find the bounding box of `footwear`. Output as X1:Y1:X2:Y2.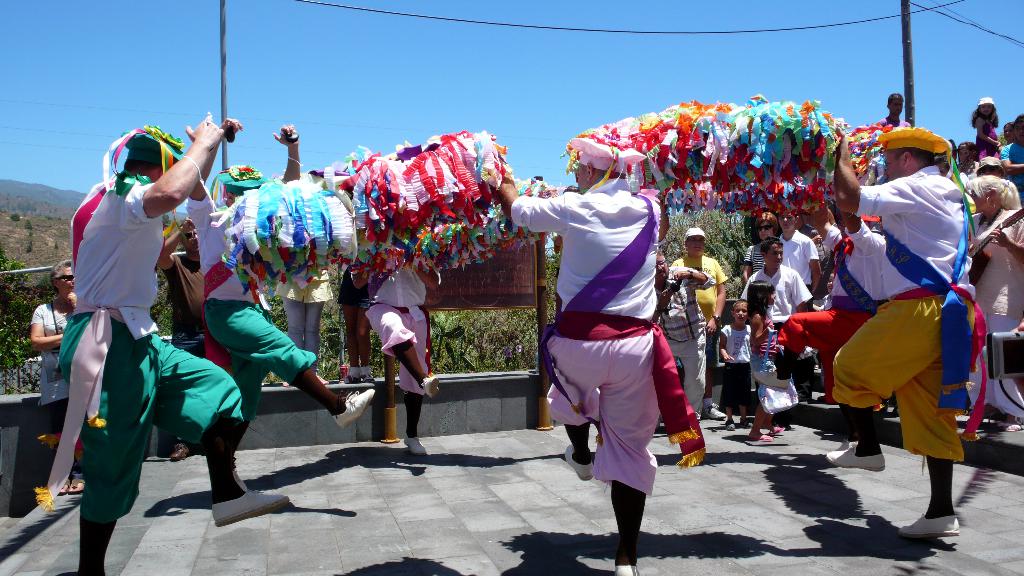
616:563:637:575.
